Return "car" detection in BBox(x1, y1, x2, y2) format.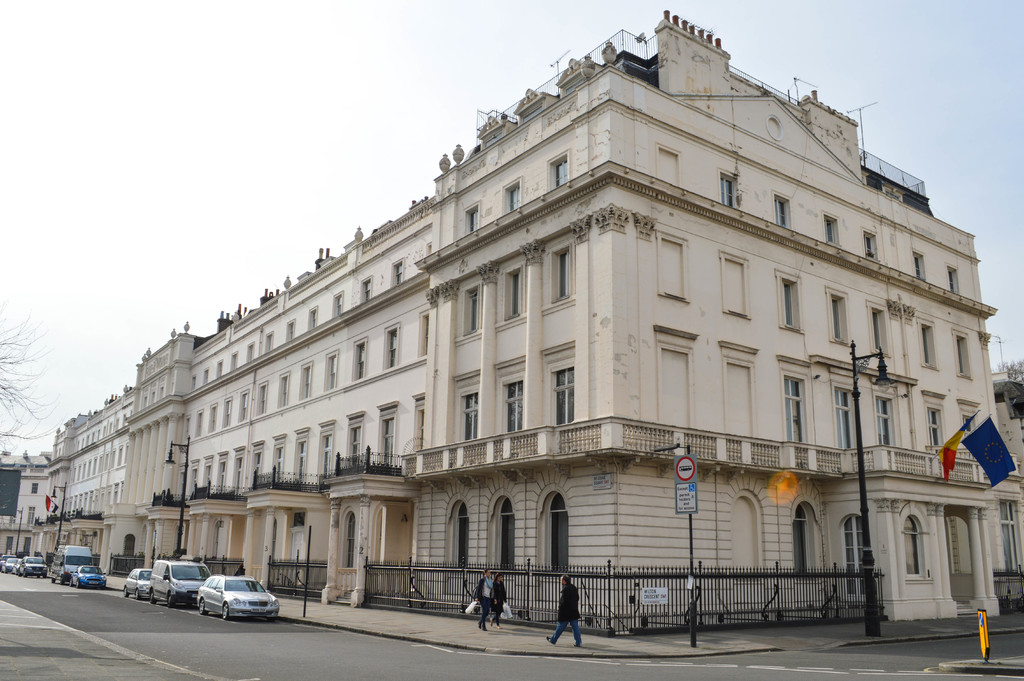
BBox(24, 557, 49, 576).
